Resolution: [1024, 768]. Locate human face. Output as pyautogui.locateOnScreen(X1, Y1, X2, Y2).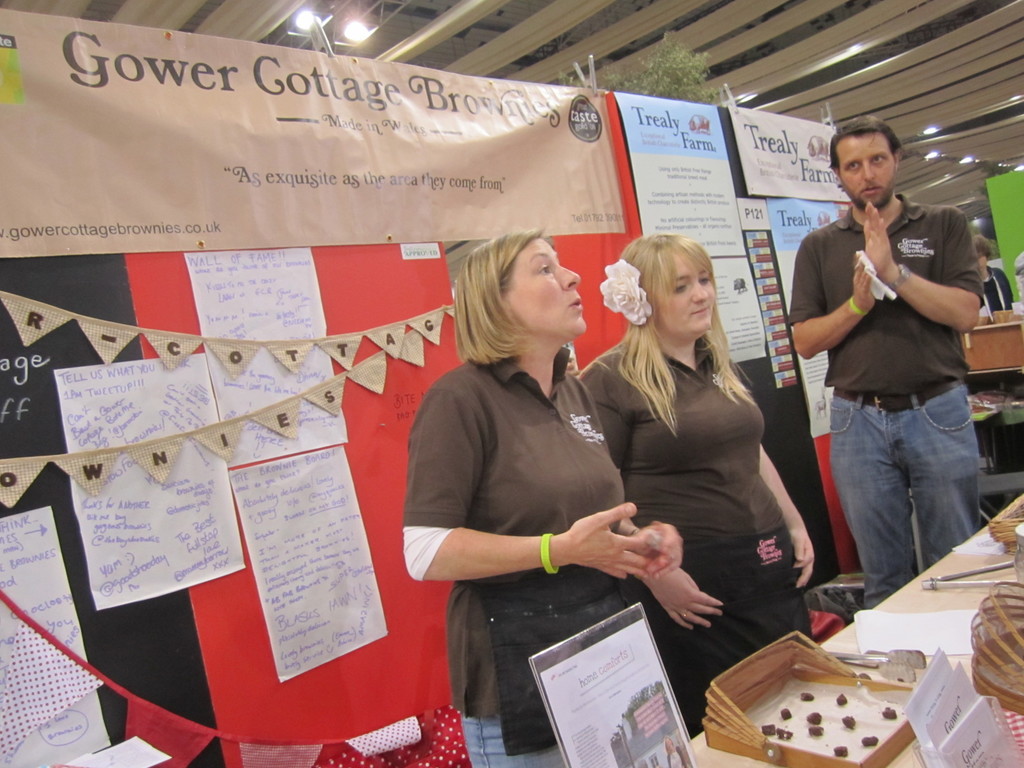
pyautogui.locateOnScreen(833, 136, 889, 203).
